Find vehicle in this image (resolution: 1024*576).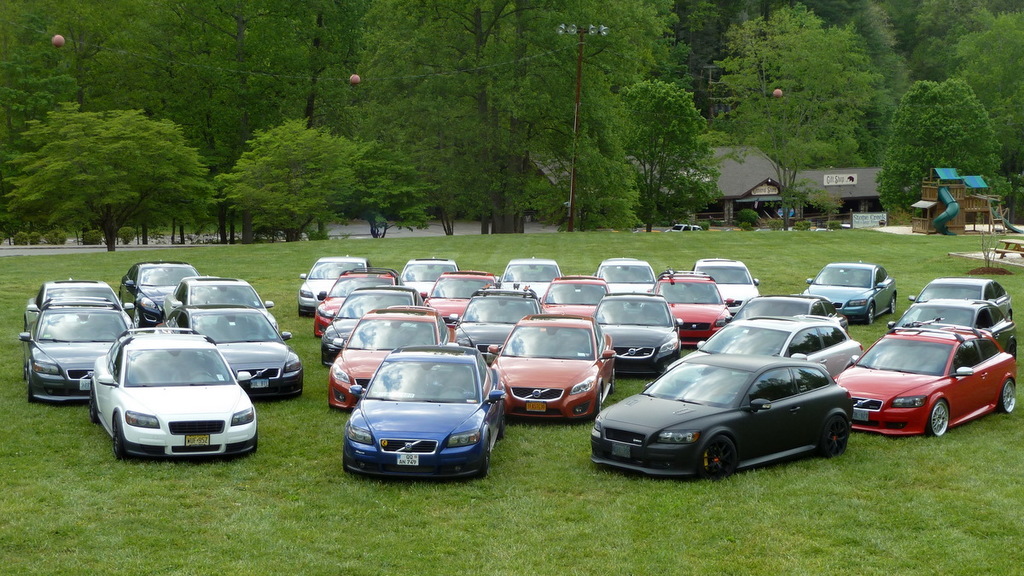
pyautogui.locateOnScreen(163, 304, 303, 400).
